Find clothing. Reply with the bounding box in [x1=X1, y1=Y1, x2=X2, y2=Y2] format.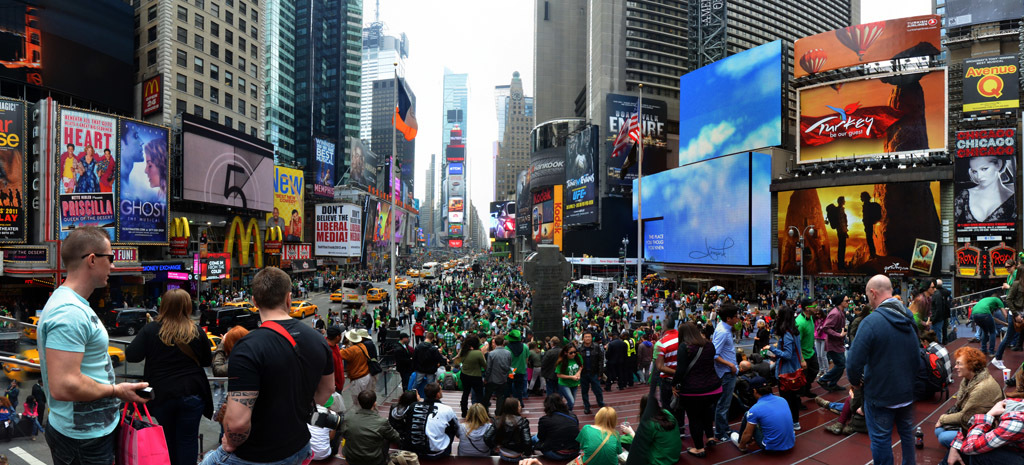
[x1=971, y1=293, x2=1005, y2=348].
